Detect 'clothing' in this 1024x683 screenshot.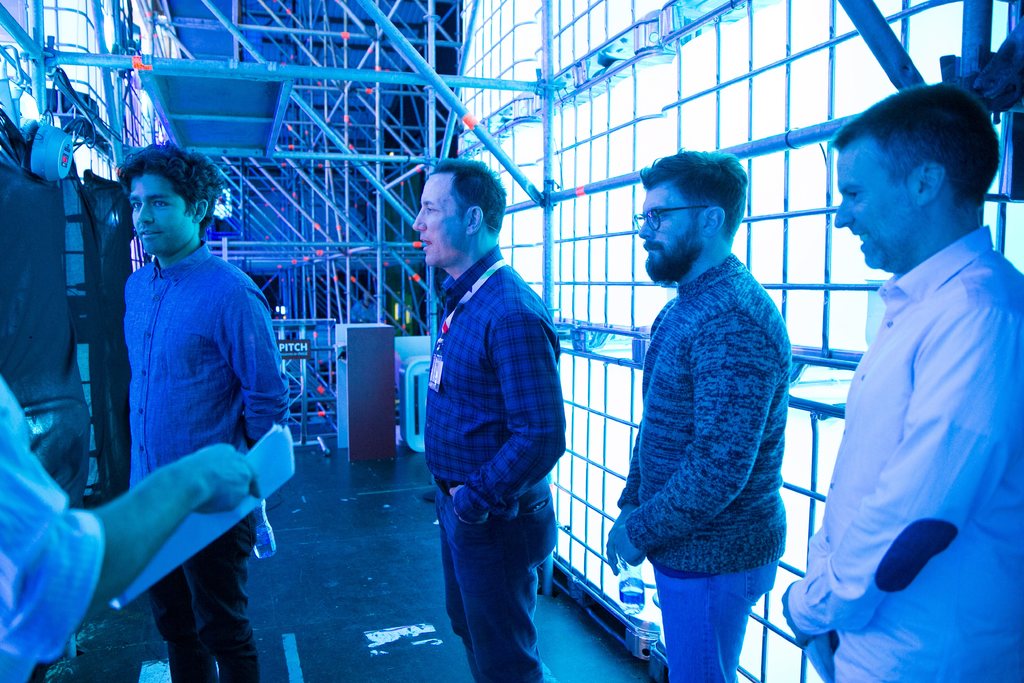
Detection: [2,374,96,682].
